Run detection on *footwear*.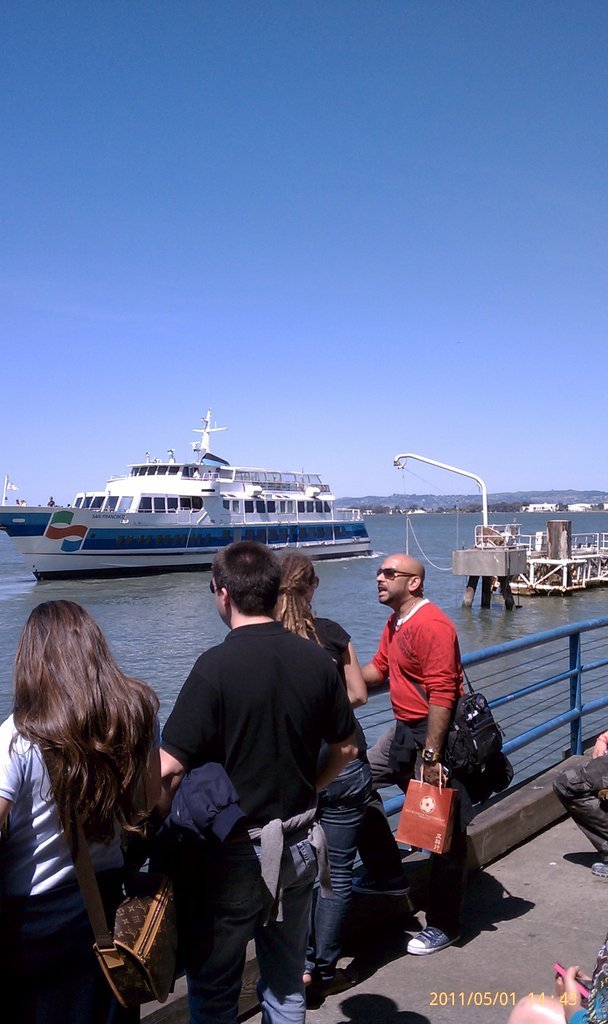
Result: x1=295 y1=948 x2=327 y2=1010.
